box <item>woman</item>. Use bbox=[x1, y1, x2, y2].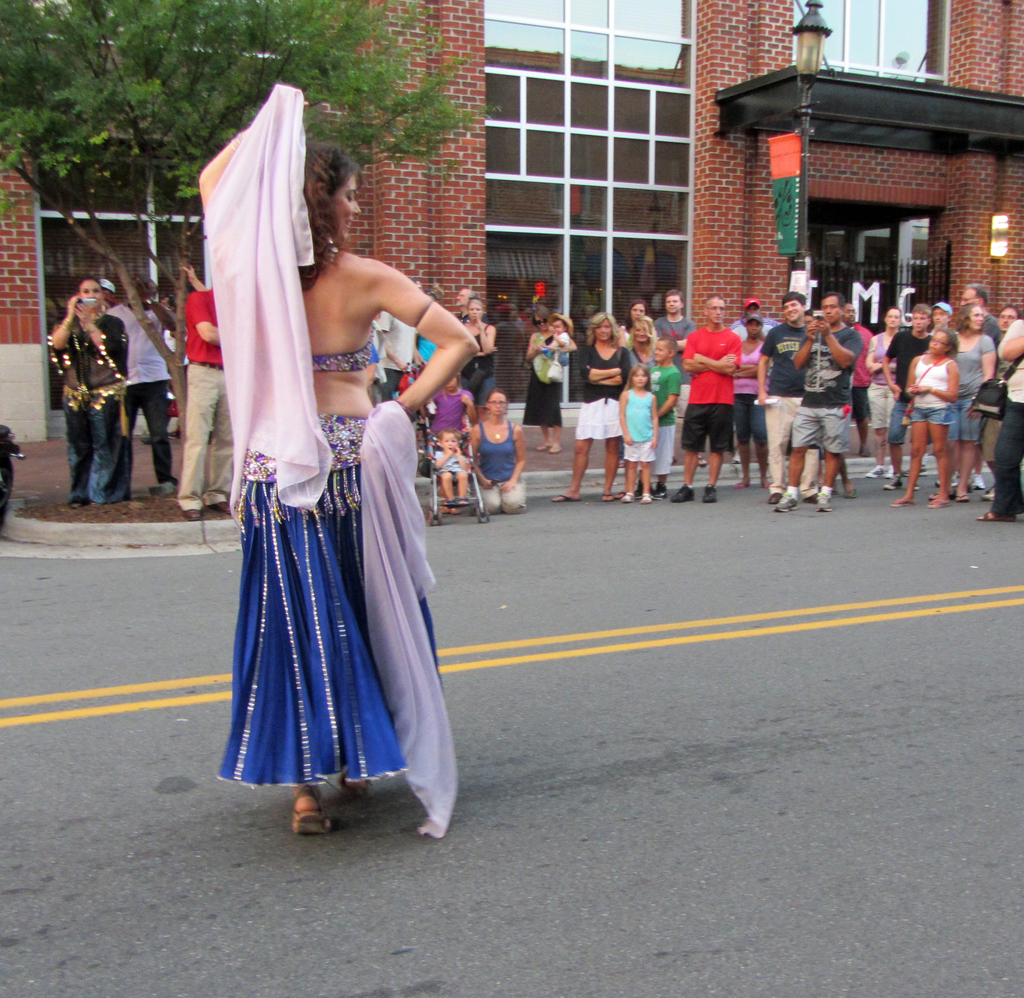
bbox=[525, 302, 578, 457].
